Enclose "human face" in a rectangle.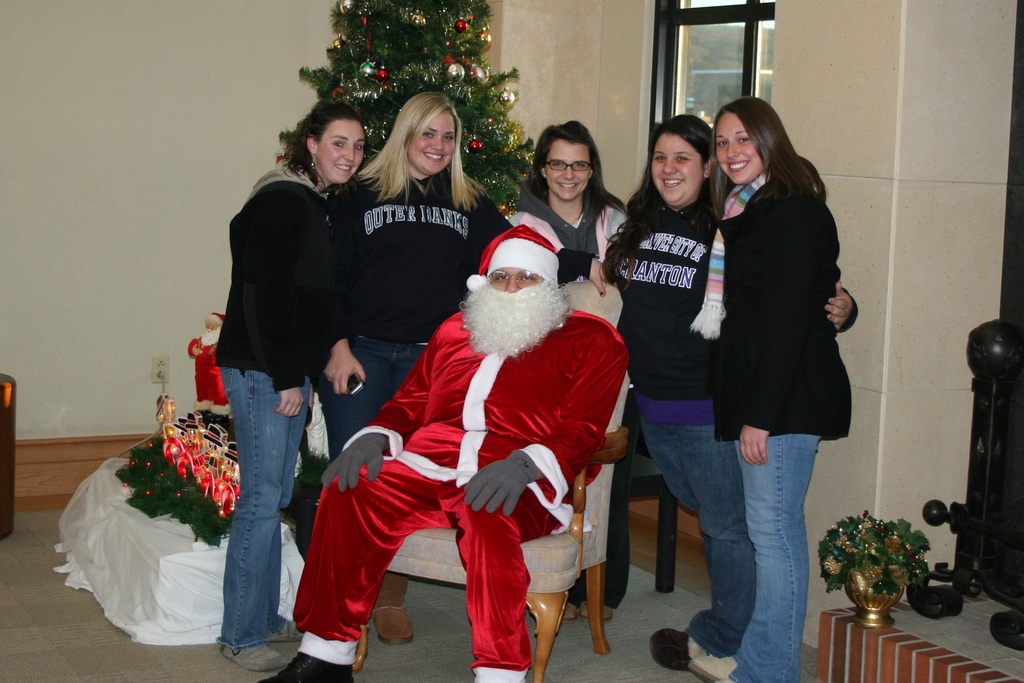
x1=401 y1=111 x2=456 y2=174.
